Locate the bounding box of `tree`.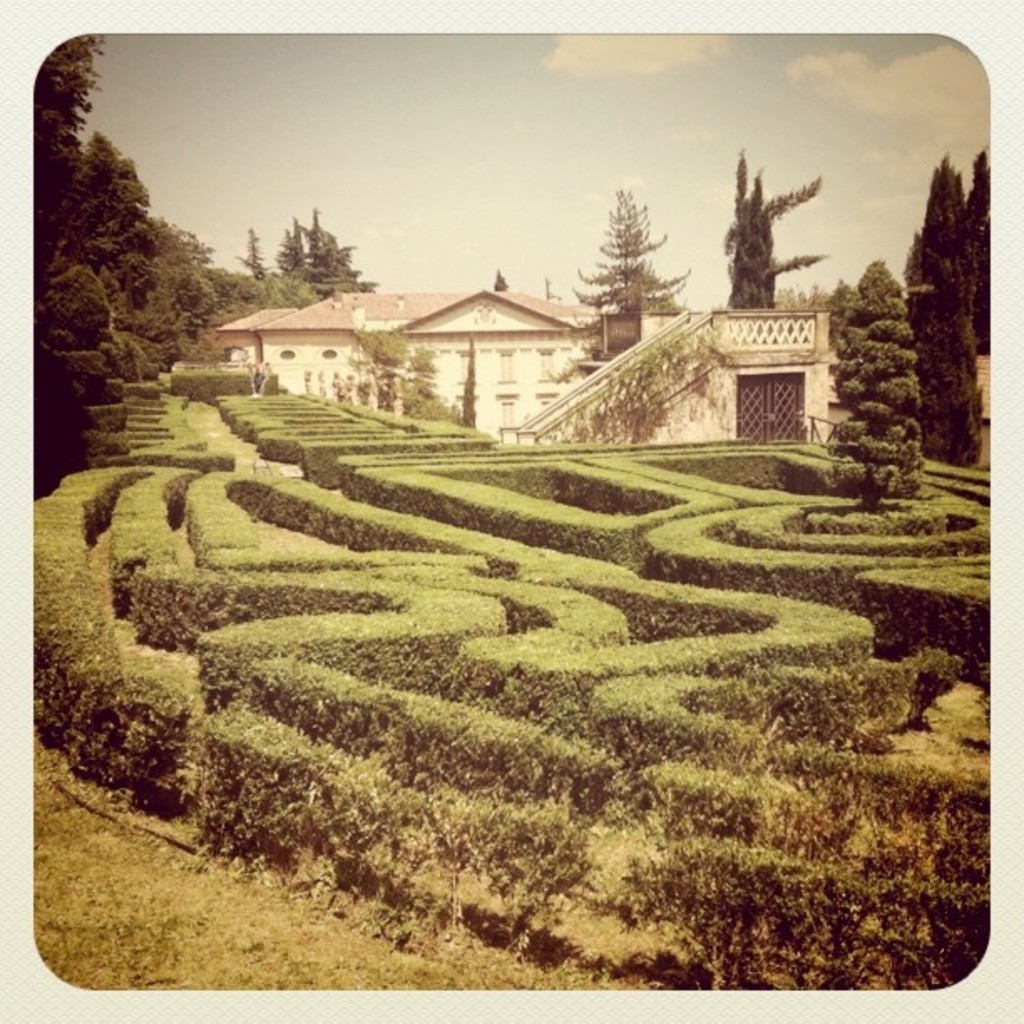
Bounding box: x1=965, y1=147, x2=996, y2=351.
